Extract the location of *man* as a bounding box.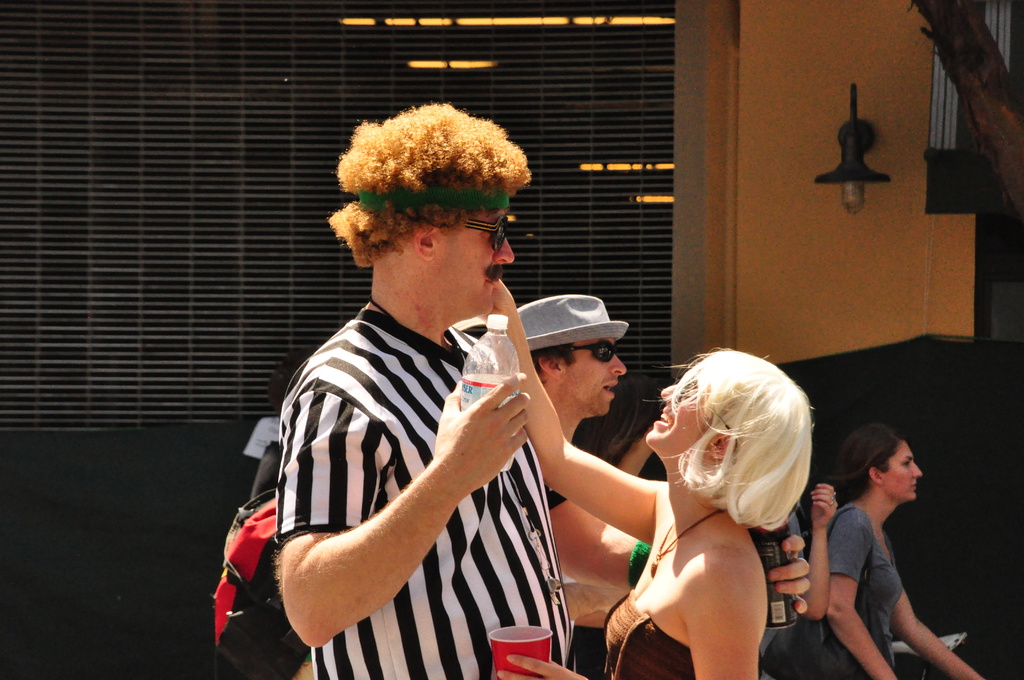
(516,293,637,454).
